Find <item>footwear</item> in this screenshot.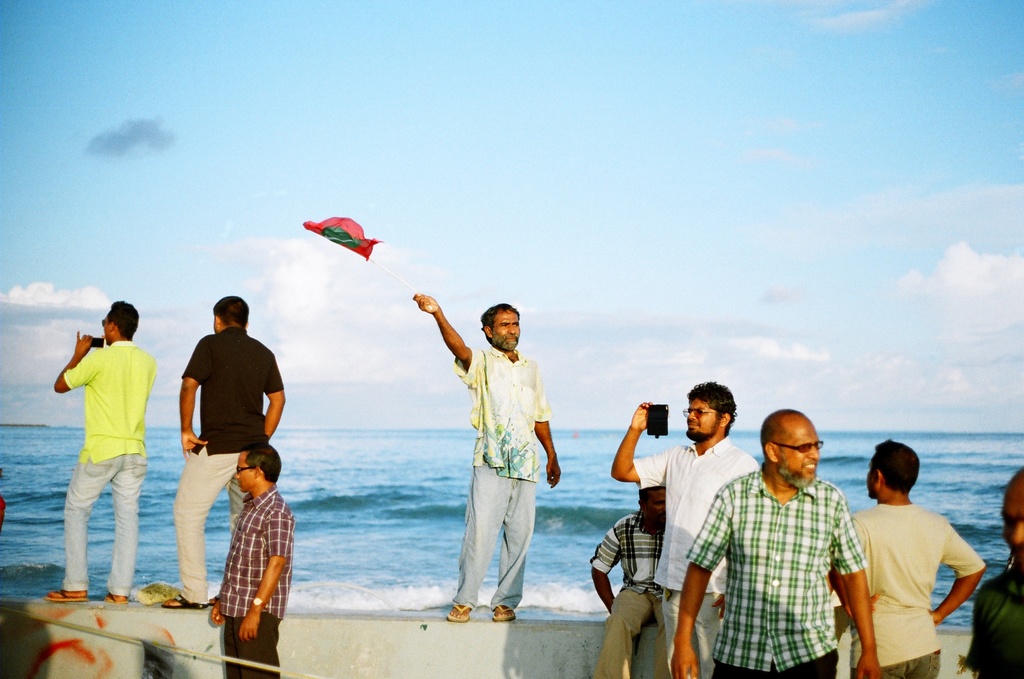
The bounding box for <item>footwear</item> is (101, 592, 127, 607).
